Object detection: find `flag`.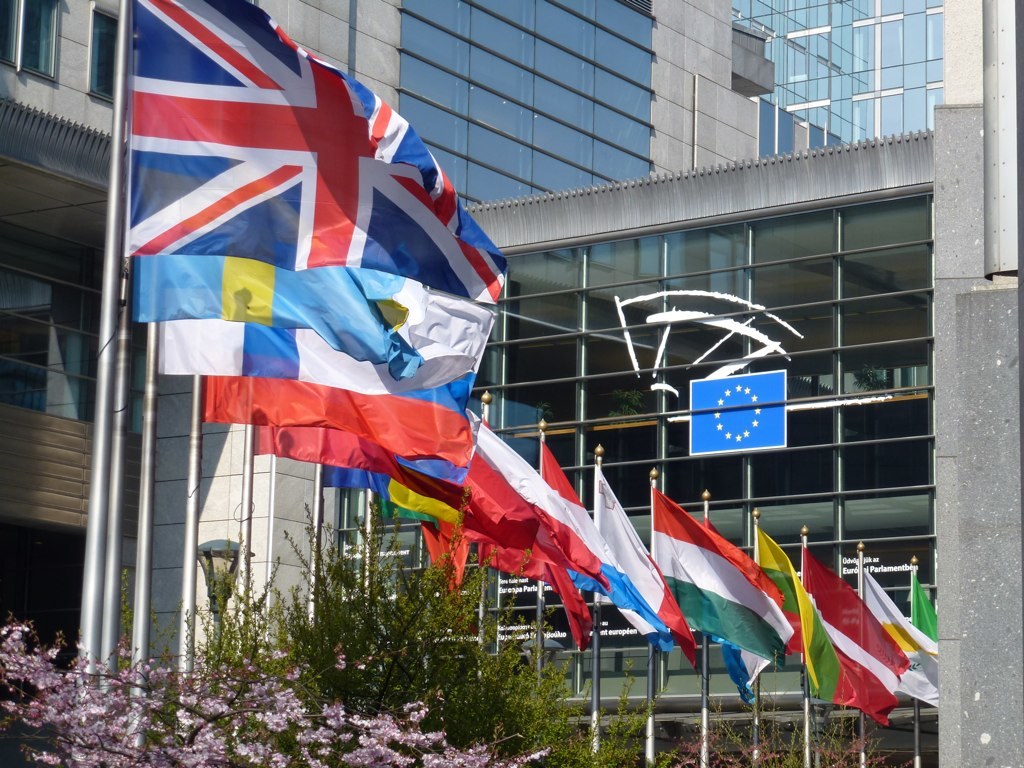
[x1=132, y1=278, x2=437, y2=381].
